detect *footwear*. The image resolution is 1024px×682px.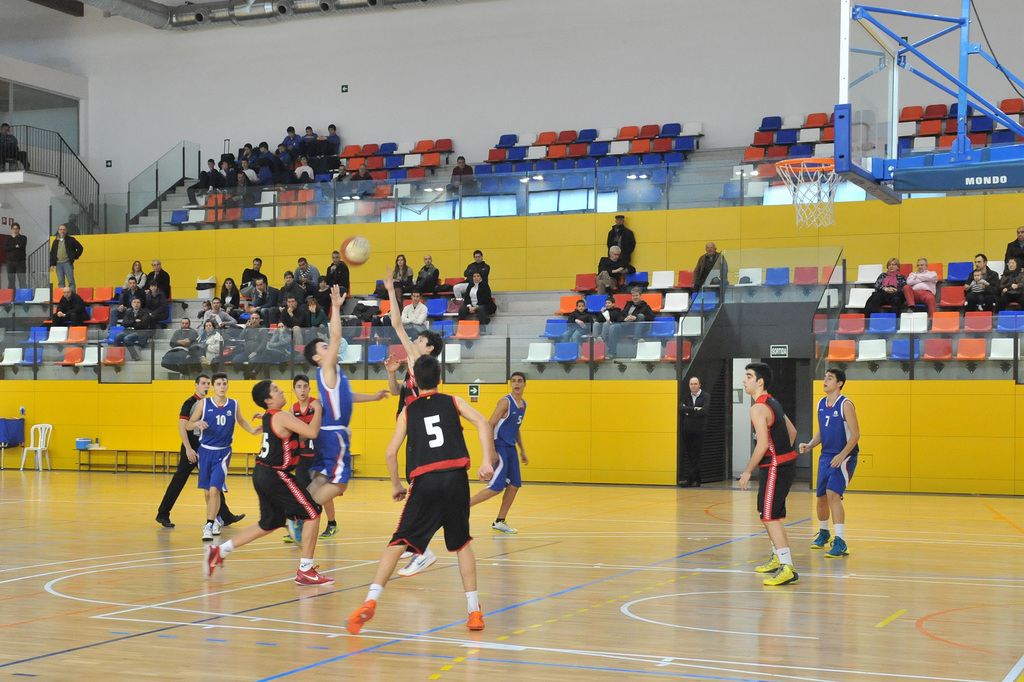
bbox=(152, 508, 179, 530).
